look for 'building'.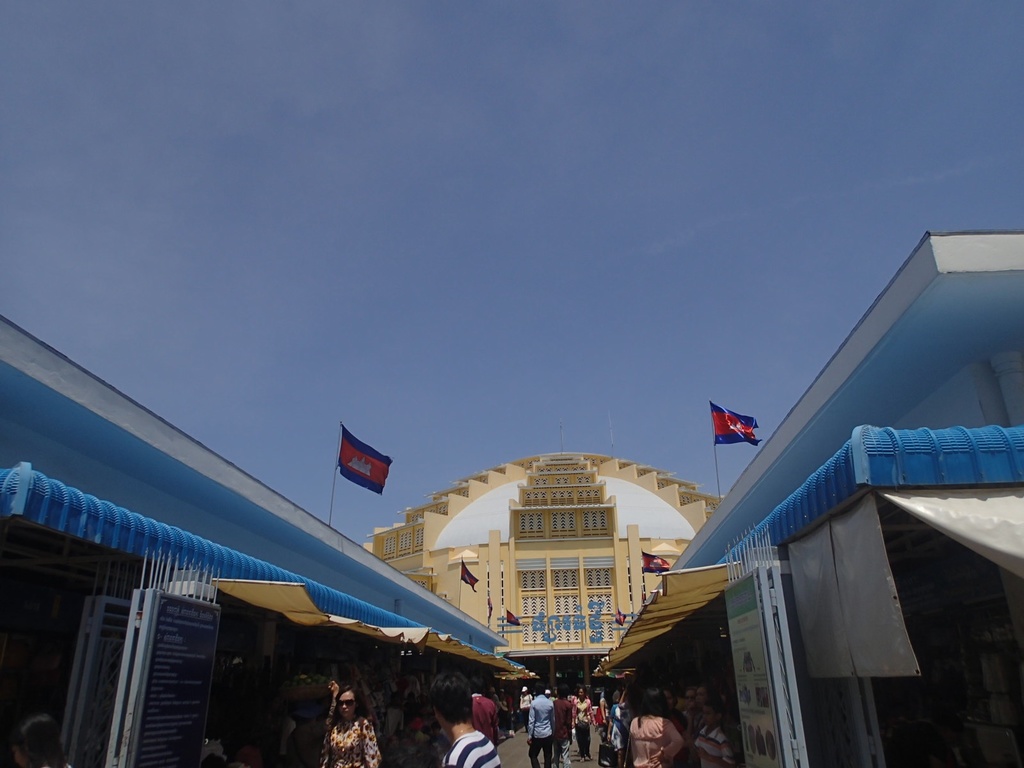
Found: x1=675, y1=229, x2=1023, y2=767.
